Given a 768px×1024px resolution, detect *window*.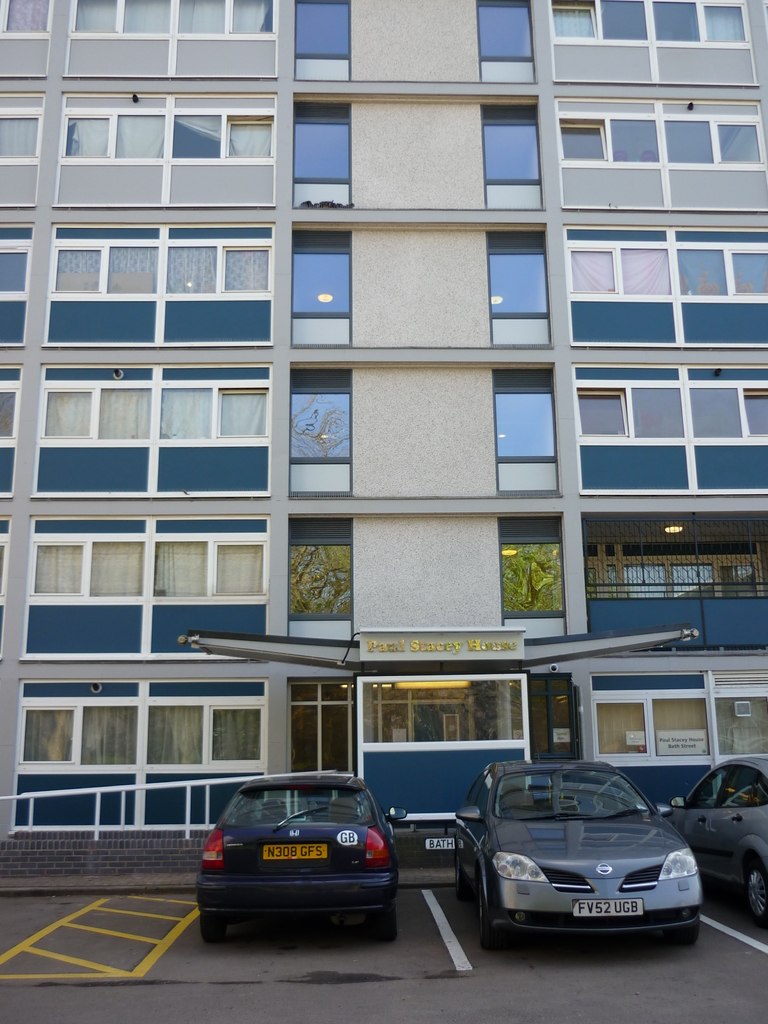
(left=717, top=693, right=767, bottom=760).
